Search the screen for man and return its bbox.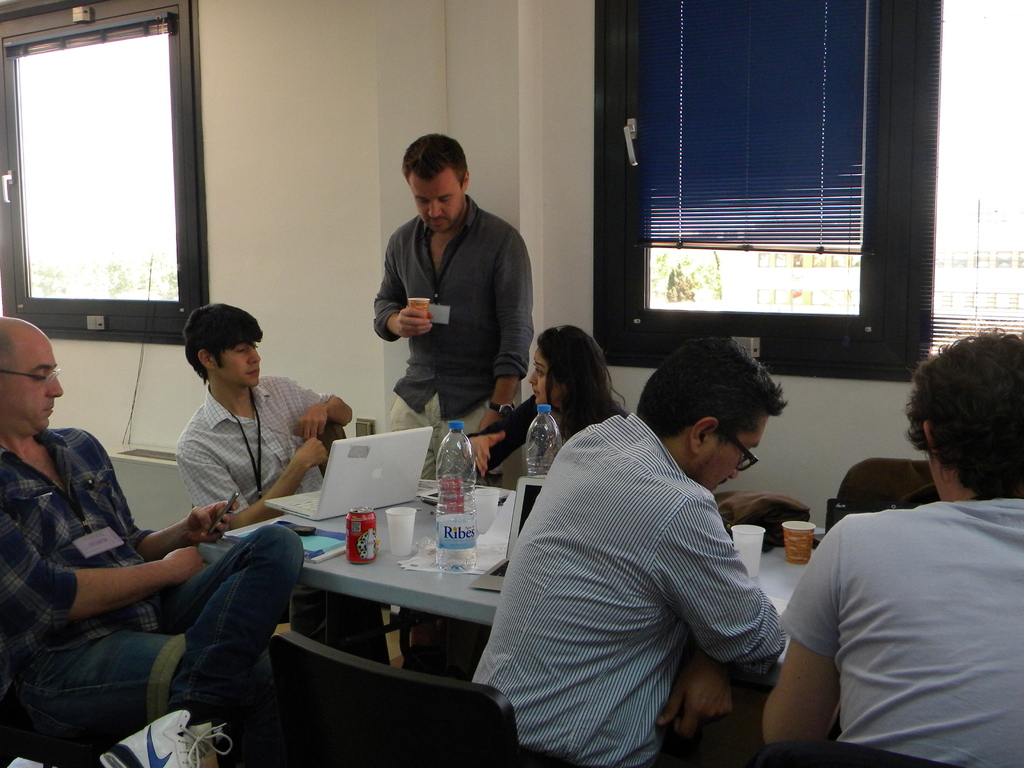
Found: x1=472 y1=331 x2=774 y2=767.
